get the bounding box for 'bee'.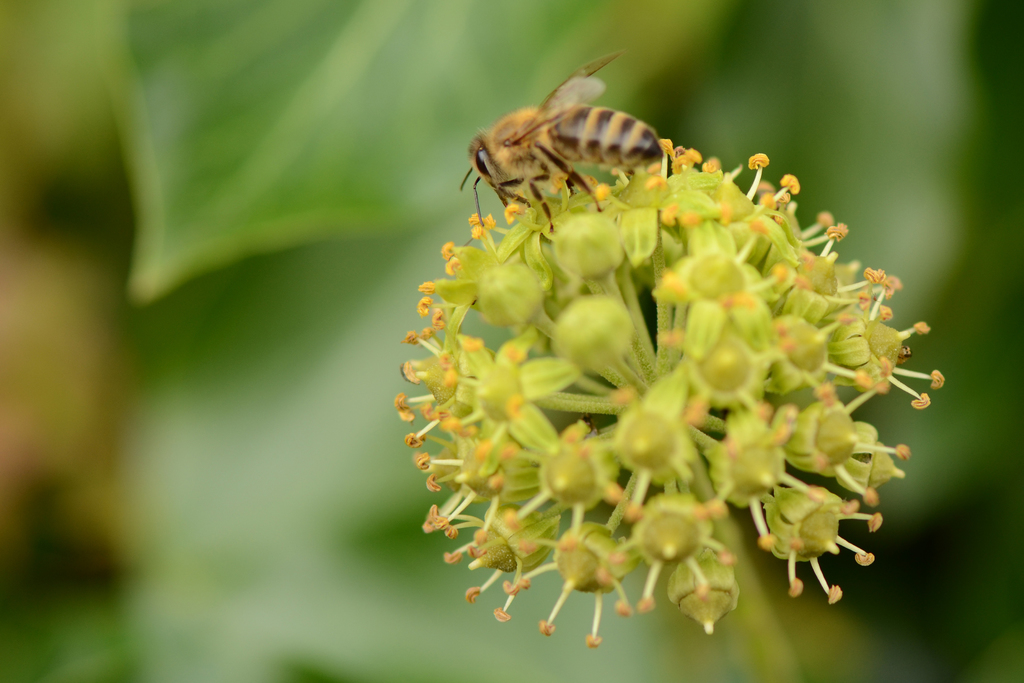
(444,56,685,231).
